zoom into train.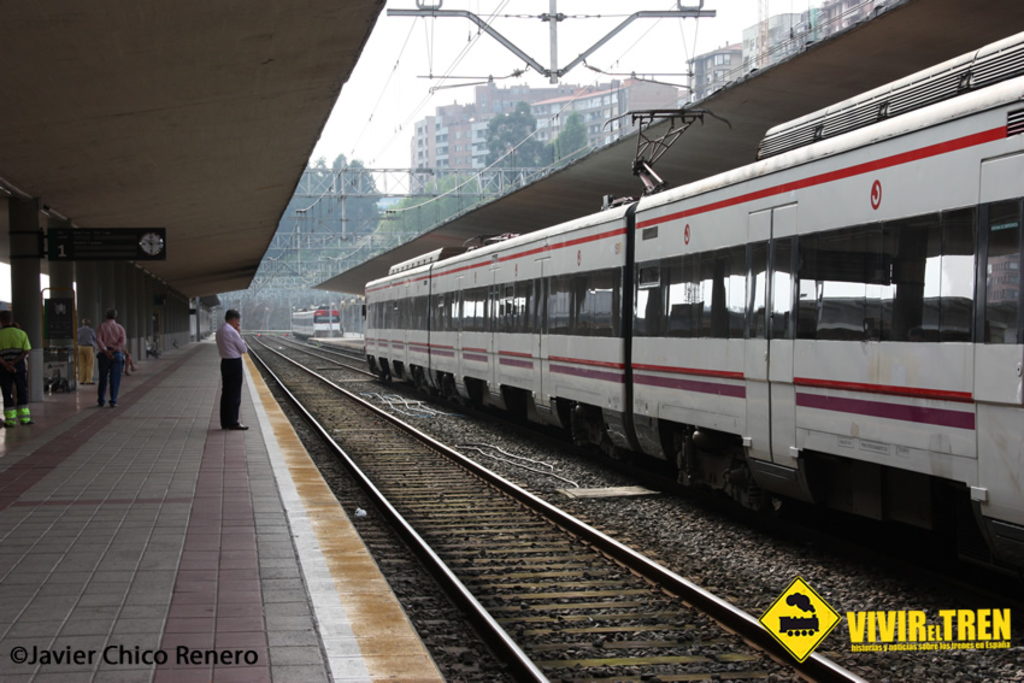
Zoom target: 292,308,342,343.
